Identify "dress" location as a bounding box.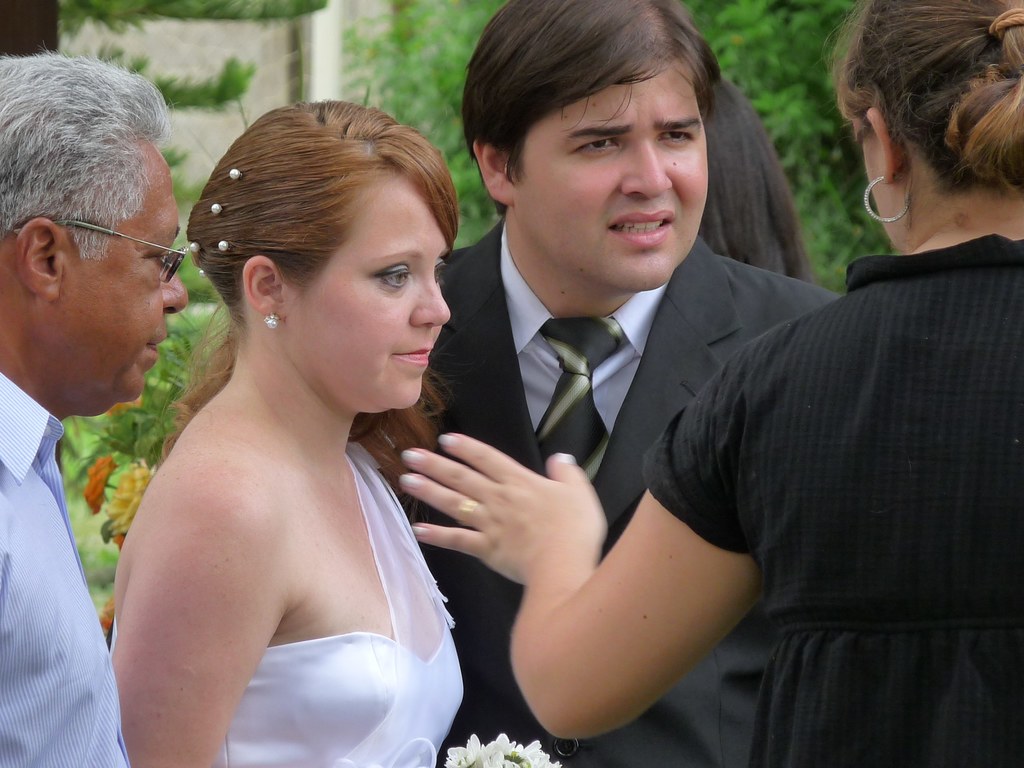
109,447,462,767.
